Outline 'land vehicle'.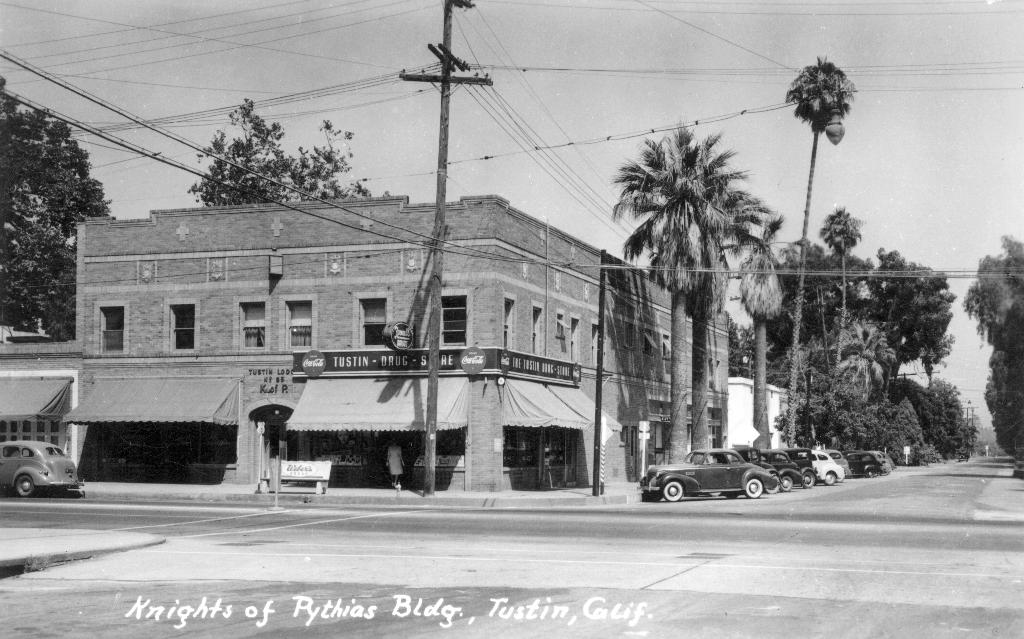
Outline: rect(648, 449, 778, 491).
